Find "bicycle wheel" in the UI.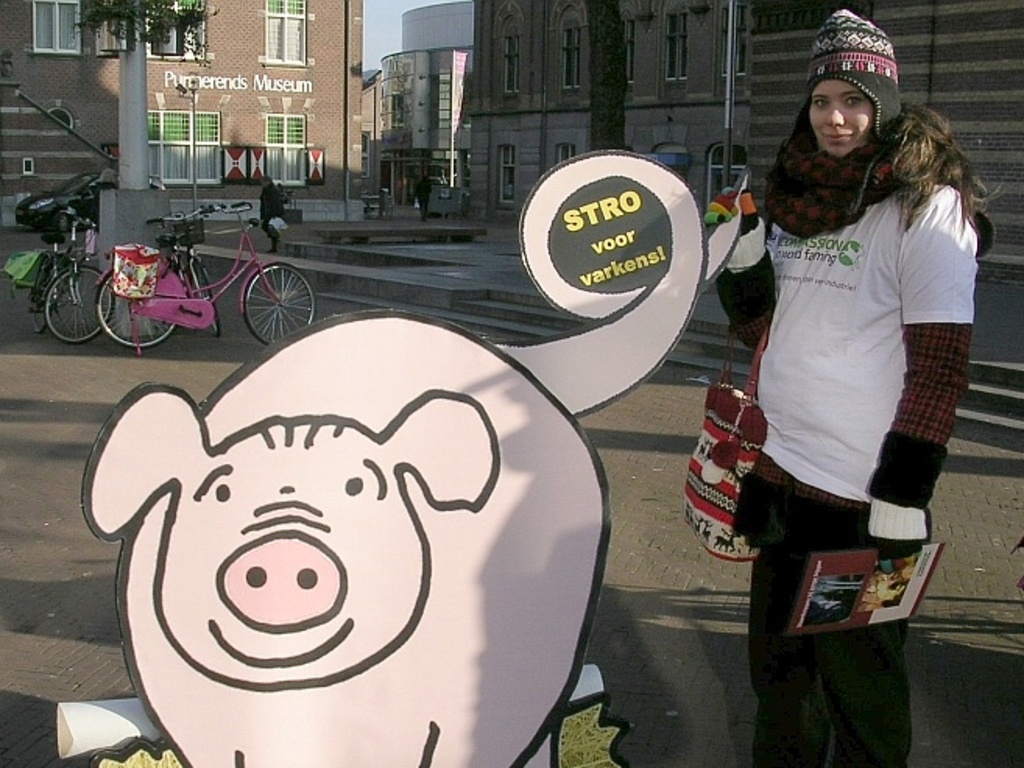
UI element at (28, 246, 98, 340).
